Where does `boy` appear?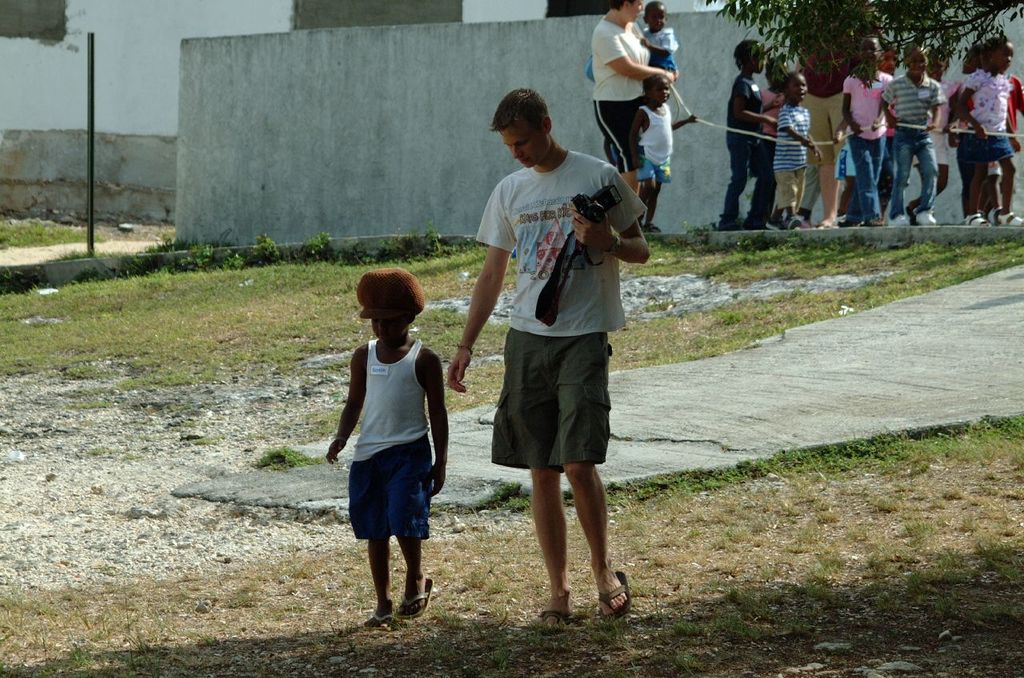
Appears at 450 88 651 632.
